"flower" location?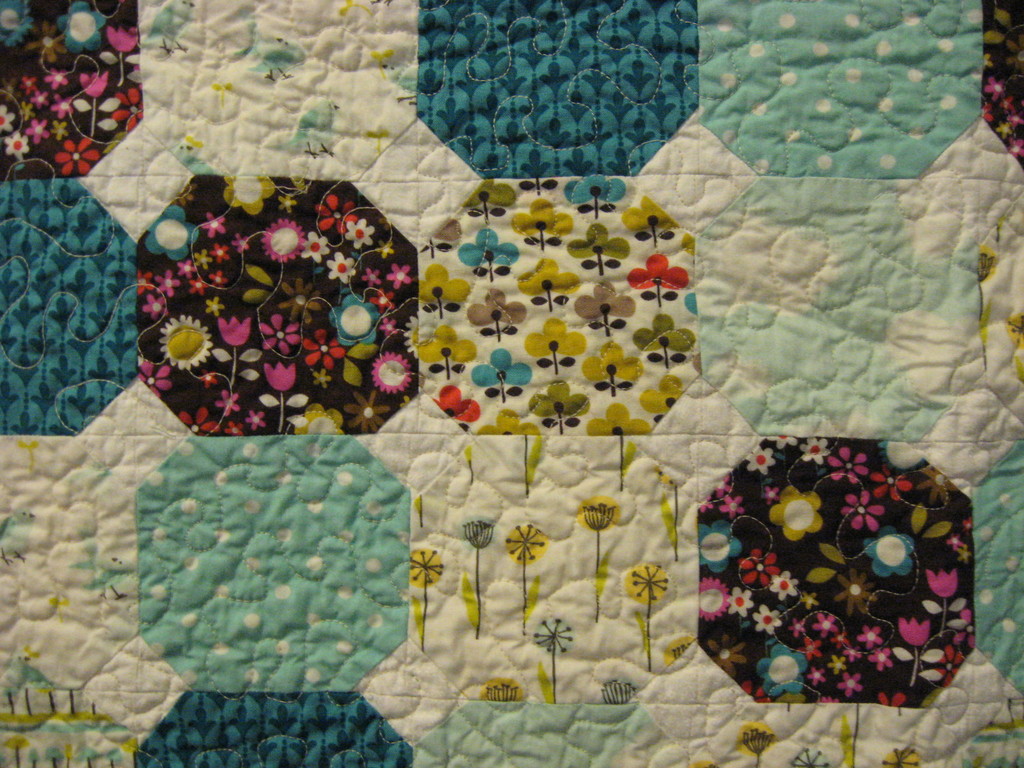
crop(163, 308, 214, 368)
